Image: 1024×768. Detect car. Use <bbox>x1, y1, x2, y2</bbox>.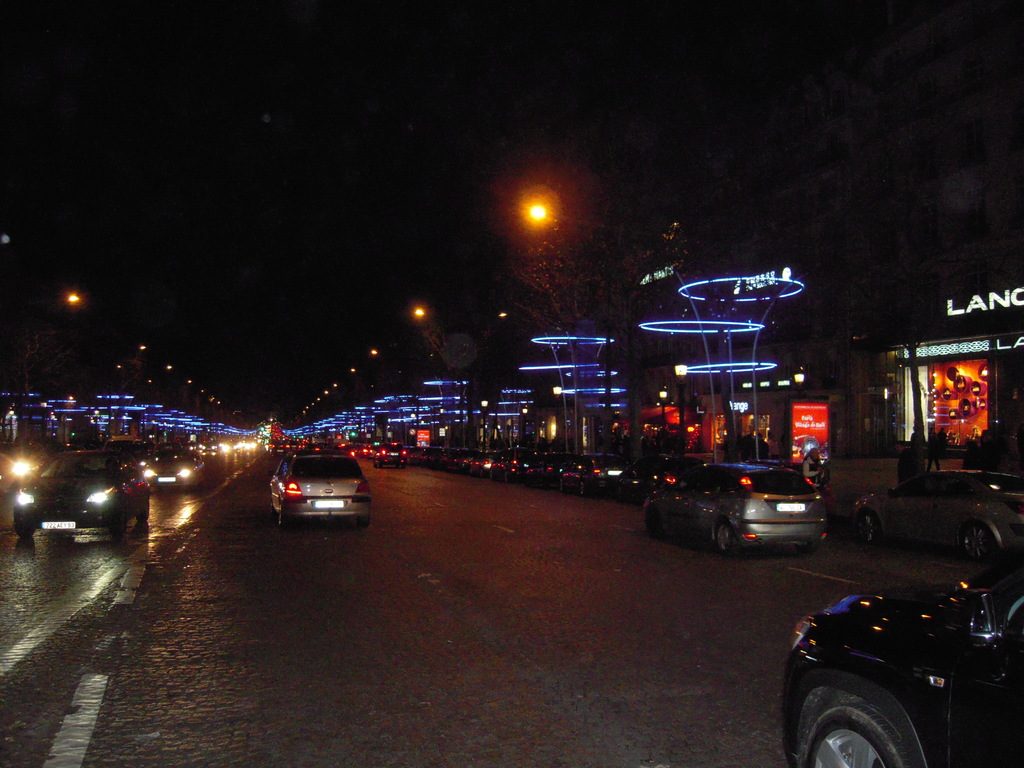
<bbox>198, 441, 218, 456</bbox>.
